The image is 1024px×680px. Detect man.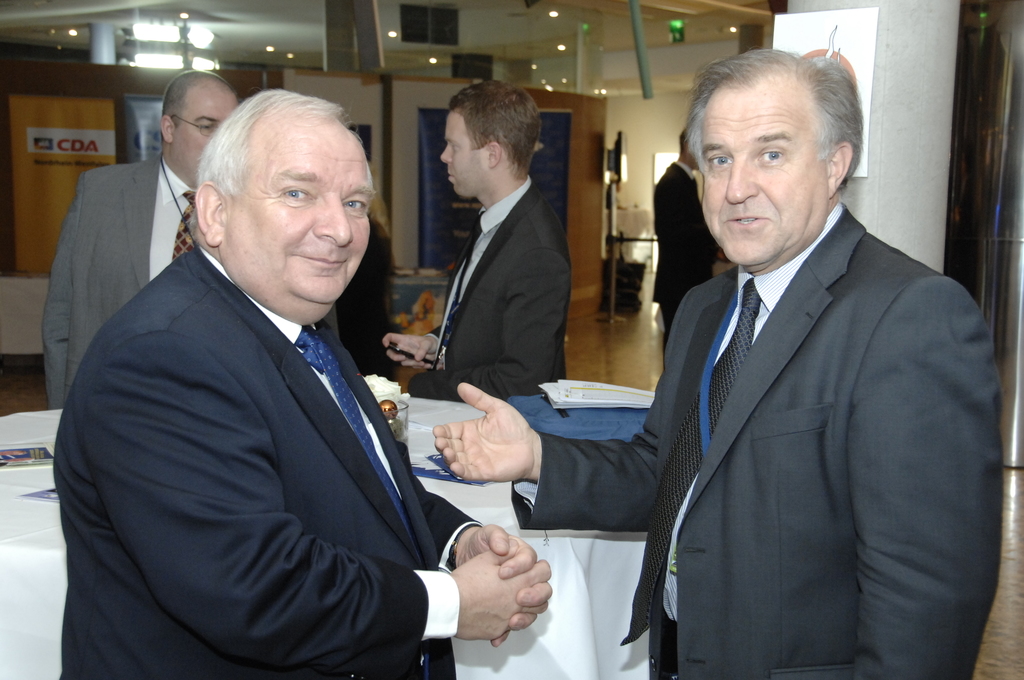
Detection: [42,65,339,410].
